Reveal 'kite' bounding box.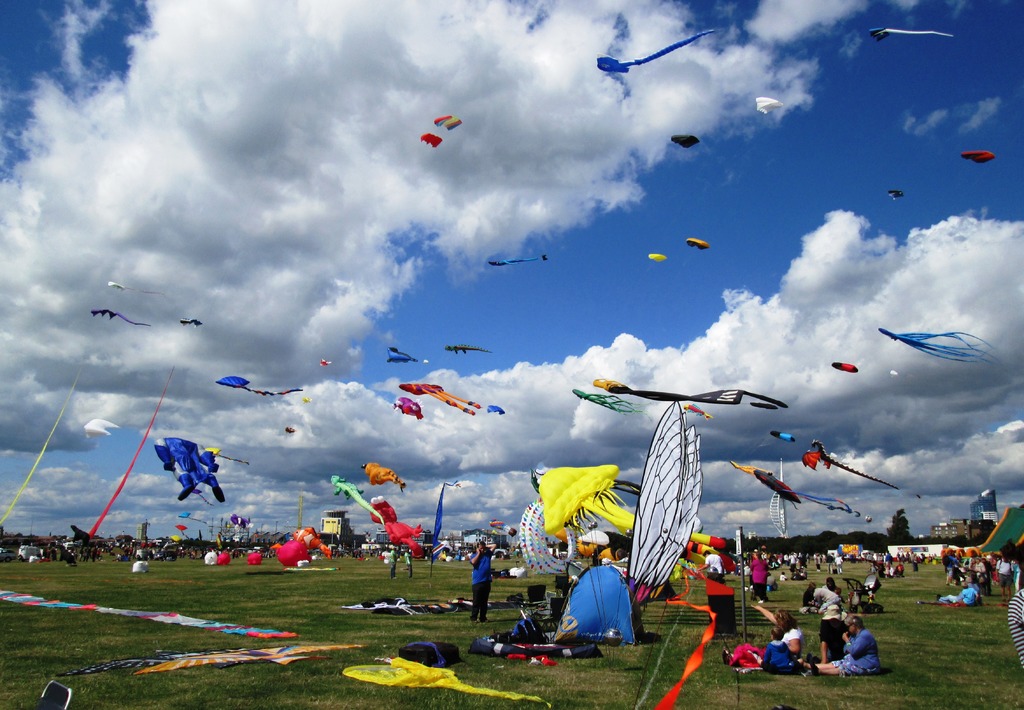
Revealed: rect(445, 343, 493, 354).
